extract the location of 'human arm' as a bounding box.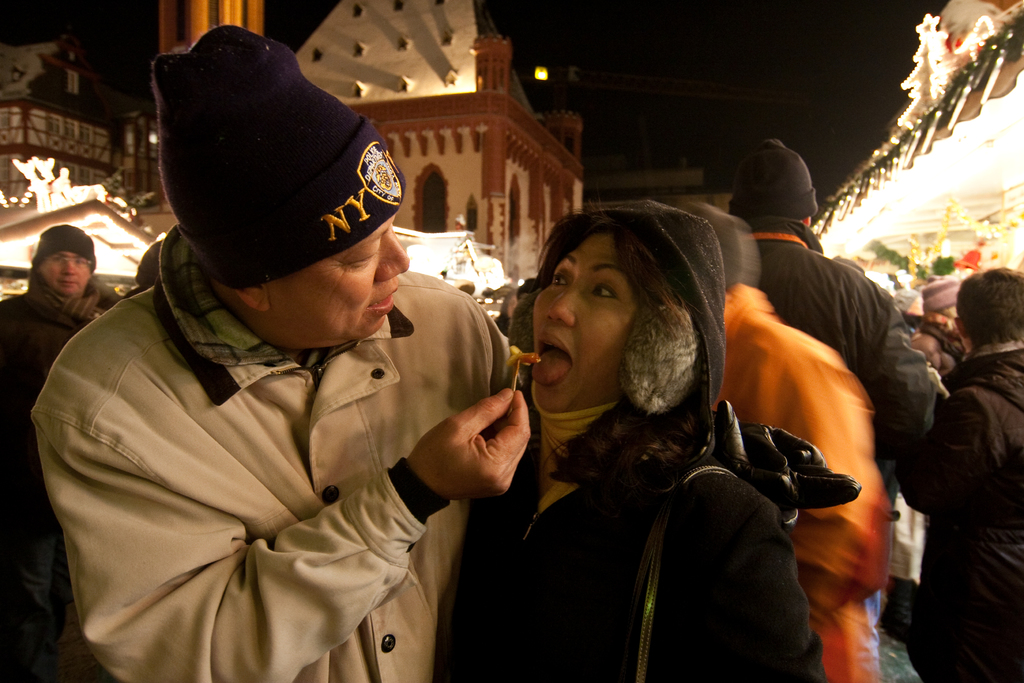
pyautogui.locateOnScreen(888, 384, 1005, 518).
